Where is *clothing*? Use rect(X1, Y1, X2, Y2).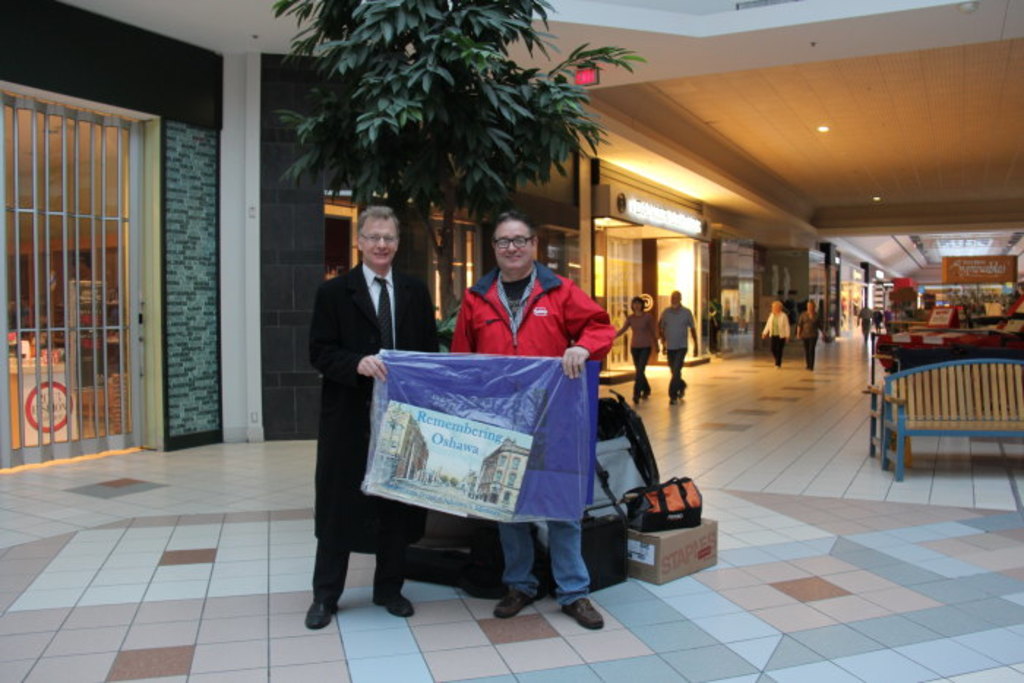
rect(658, 306, 695, 401).
